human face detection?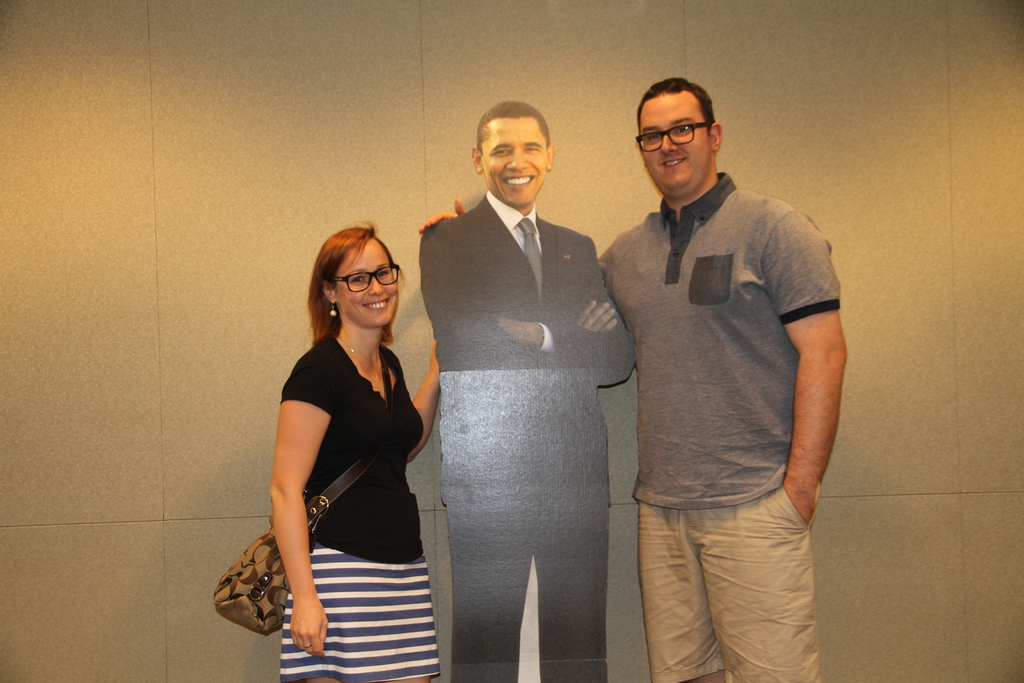
region(339, 240, 396, 328)
